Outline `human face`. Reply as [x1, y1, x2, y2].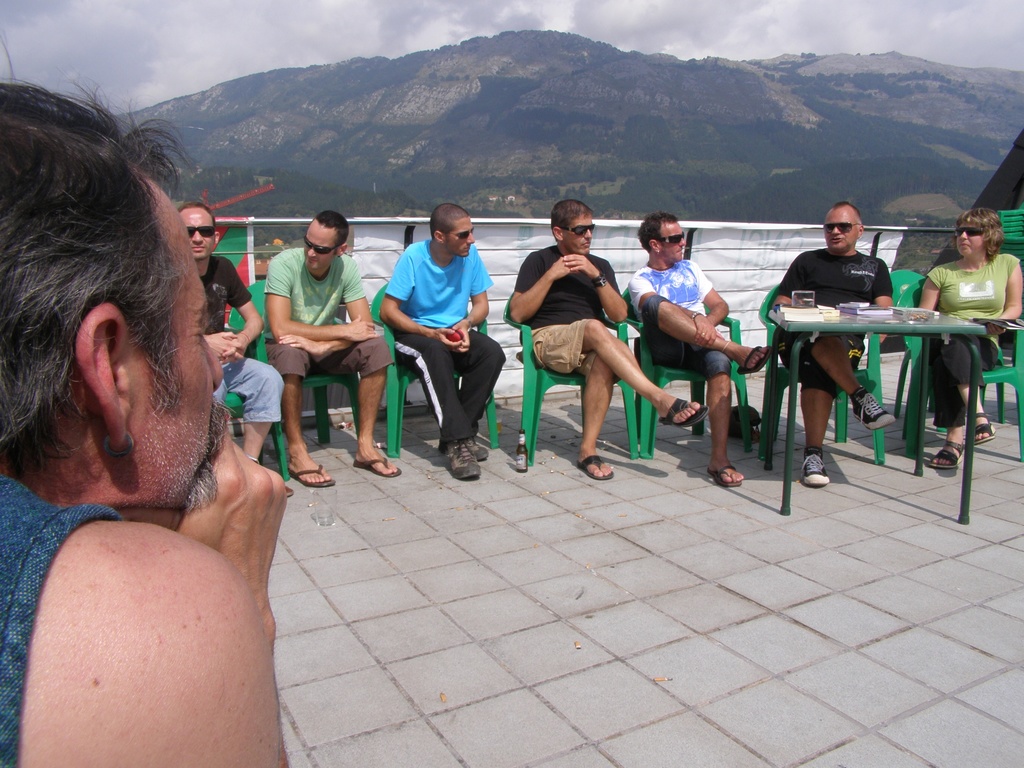
[305, 225, 336, 270].
